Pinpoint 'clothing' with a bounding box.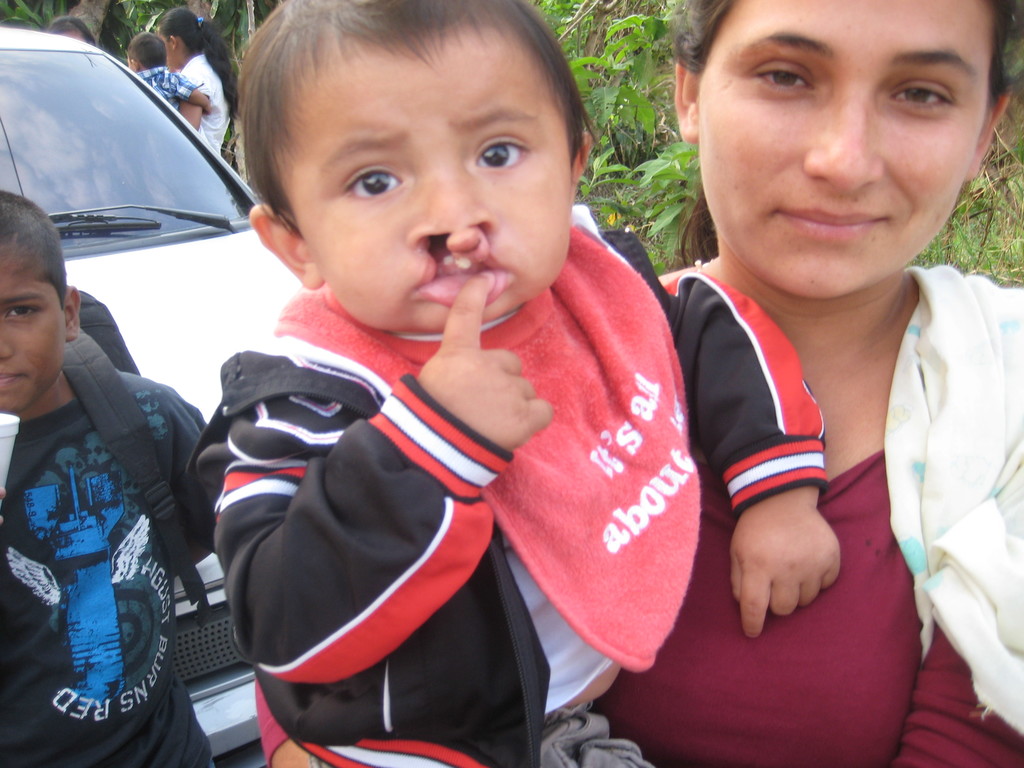
bbox(129, 61, 207, 108).
